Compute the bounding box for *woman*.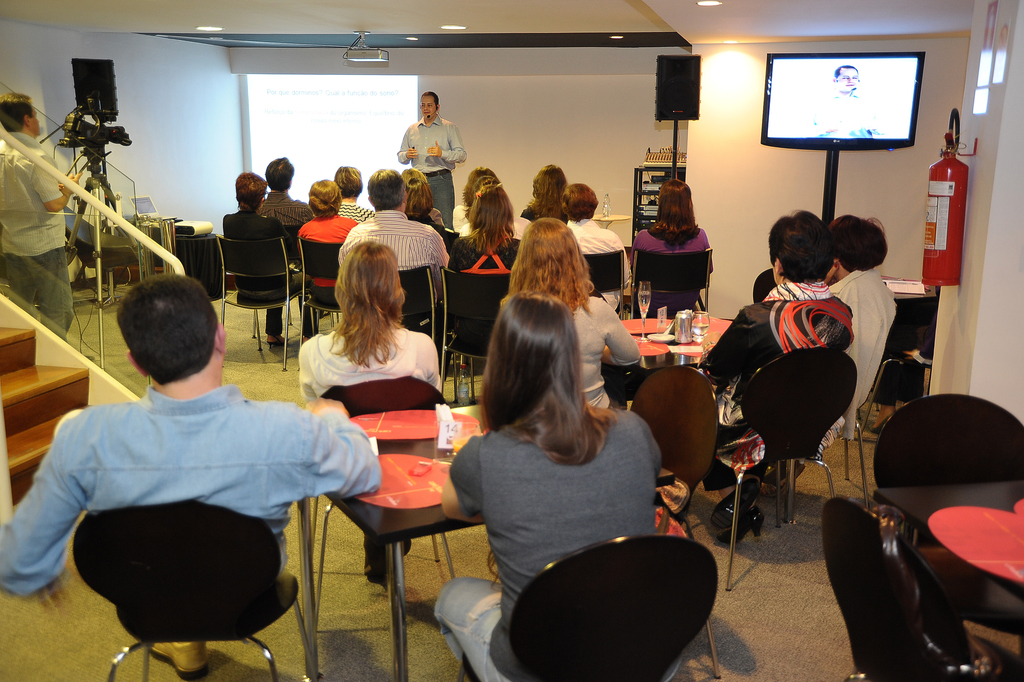
BBox(446, 256, 678, 681).
